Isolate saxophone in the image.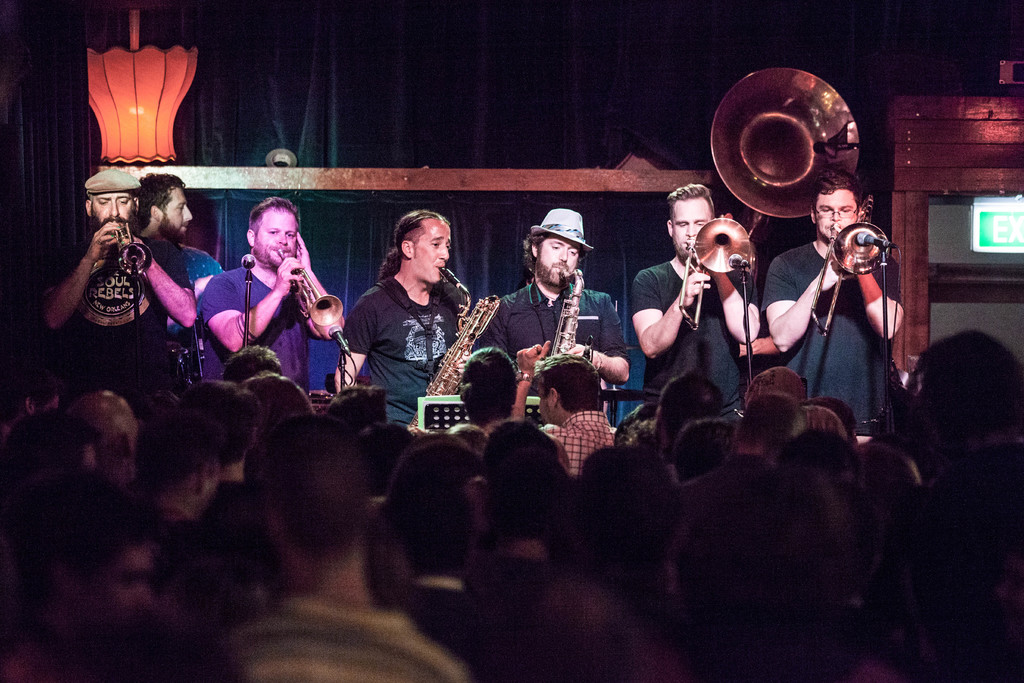
Isolated region: Rect(404, 265, 497, 429).
